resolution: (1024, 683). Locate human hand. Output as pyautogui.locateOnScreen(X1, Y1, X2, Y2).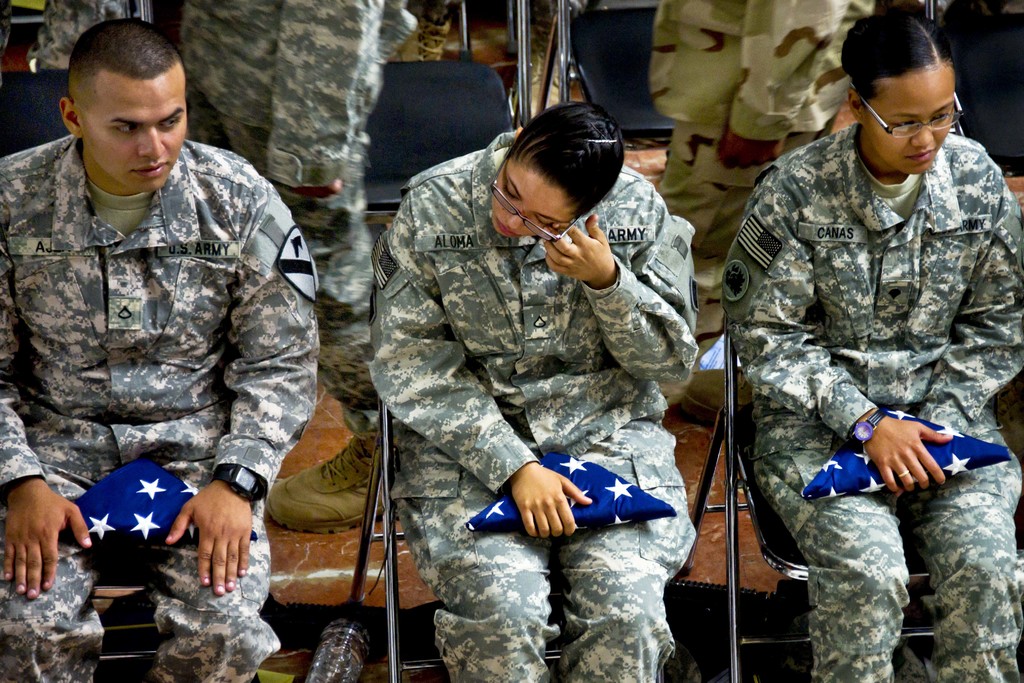
pyautogui.locateOnScreen(543, 213, 615, 286).
